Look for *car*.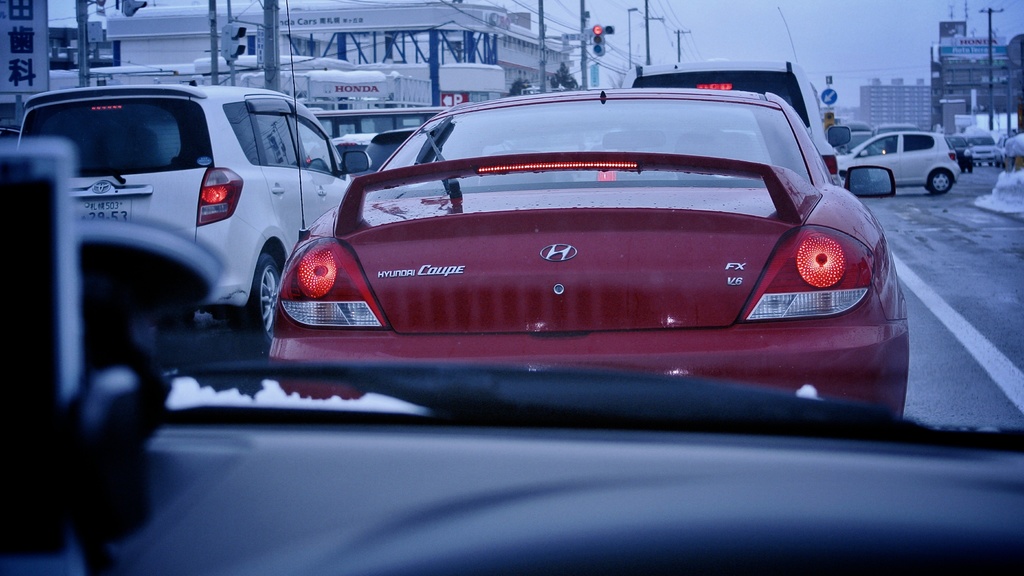
Found: bbox(357, 122, 426, 173).
